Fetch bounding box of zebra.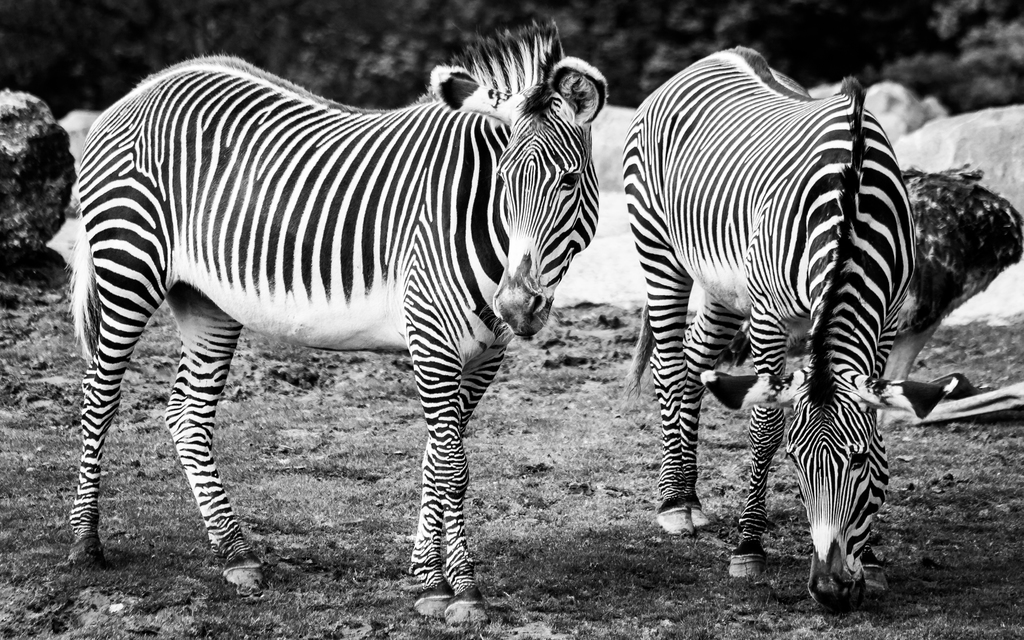
Bbox: [631, 45, 960, 612].
